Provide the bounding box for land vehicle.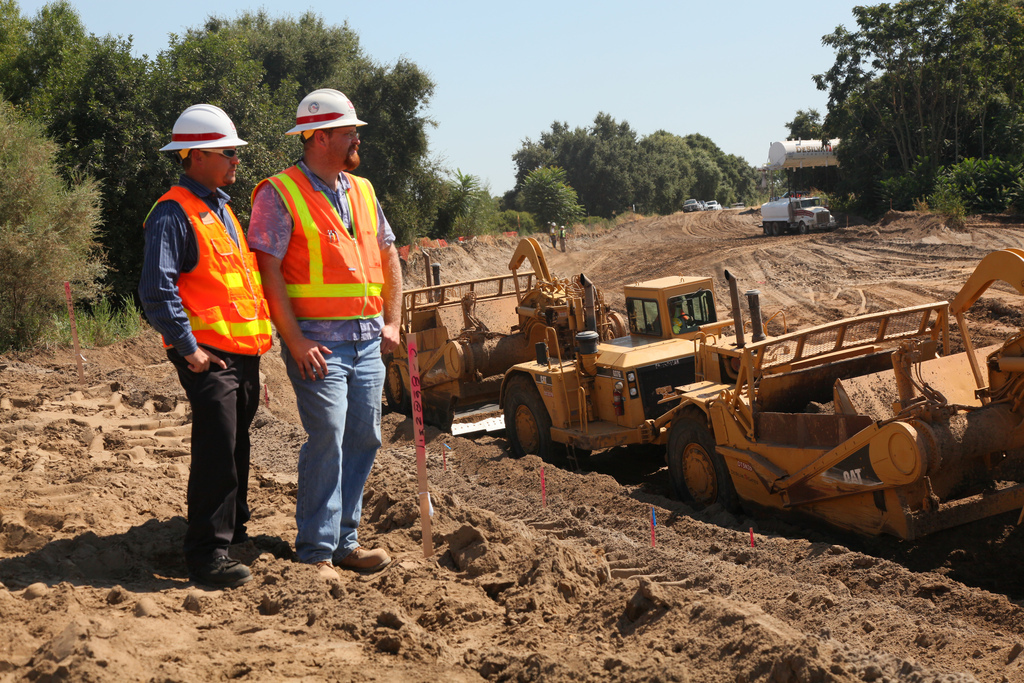
box=[686, 195, 701, 209].
